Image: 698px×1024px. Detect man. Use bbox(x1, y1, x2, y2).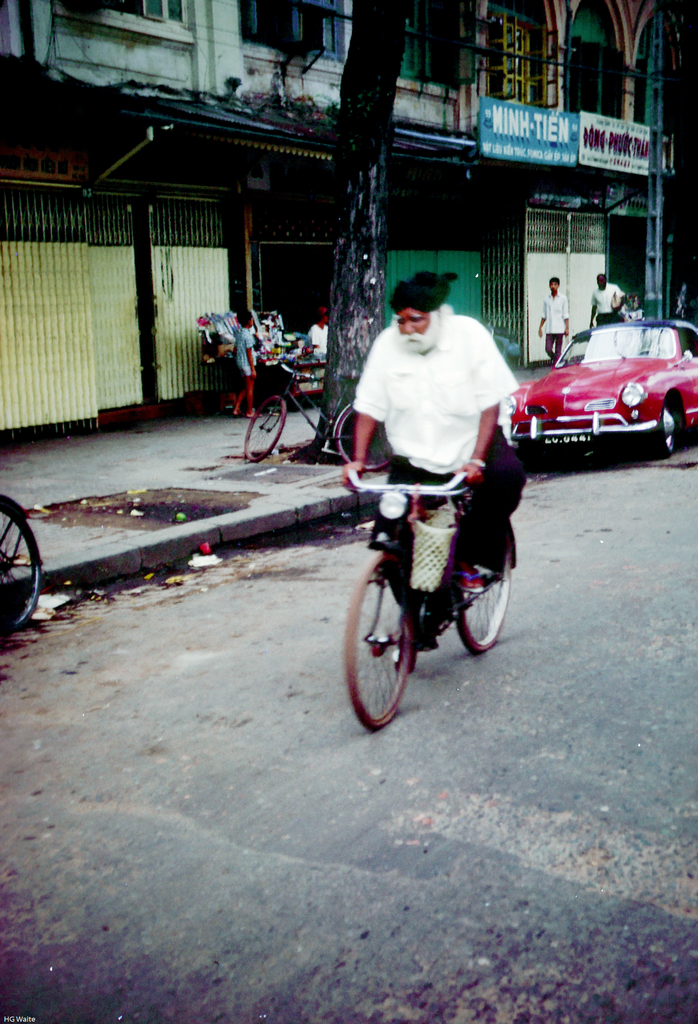
bbox(338, 271, 534, 646).
